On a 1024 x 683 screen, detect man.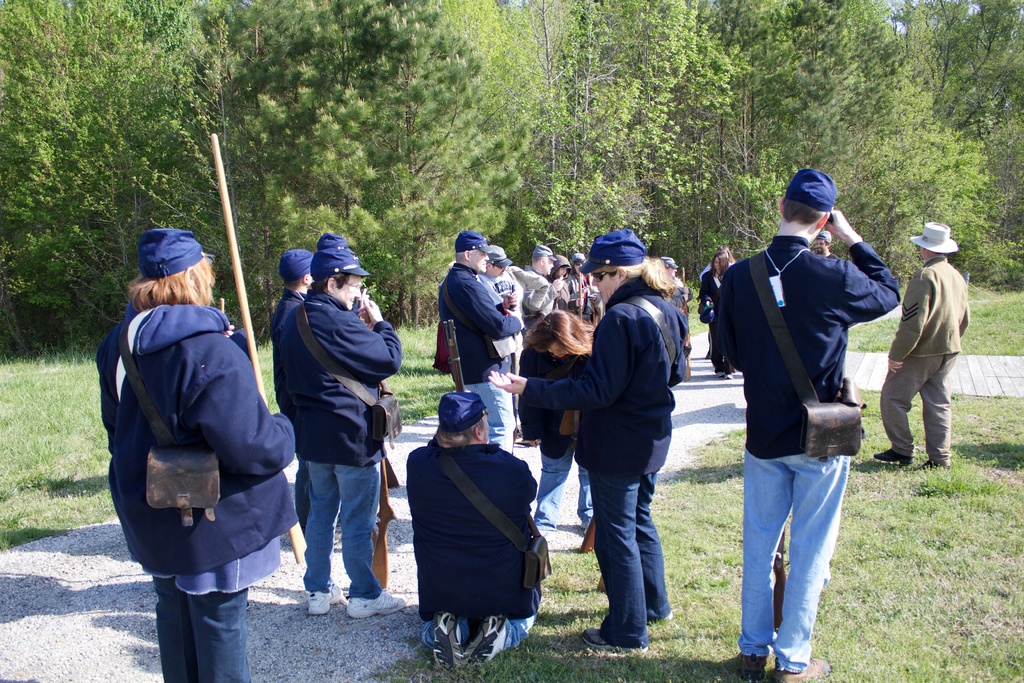
detection(694, 249, 740, 357).
